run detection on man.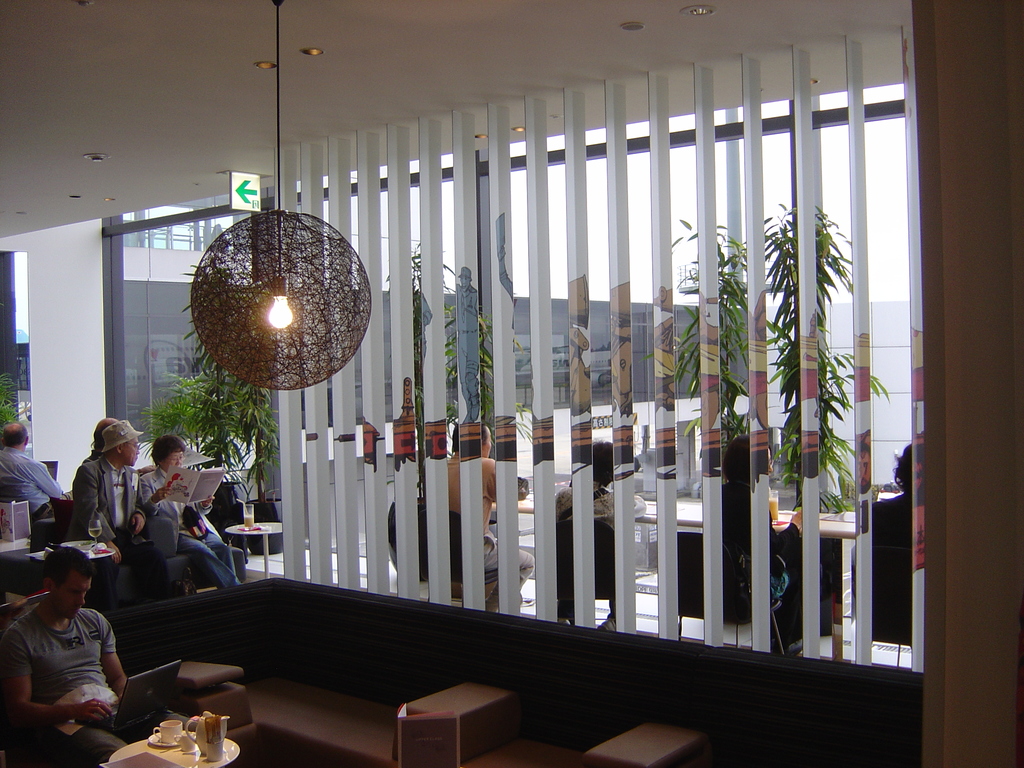
Result: 546, 442, 649, 634.
